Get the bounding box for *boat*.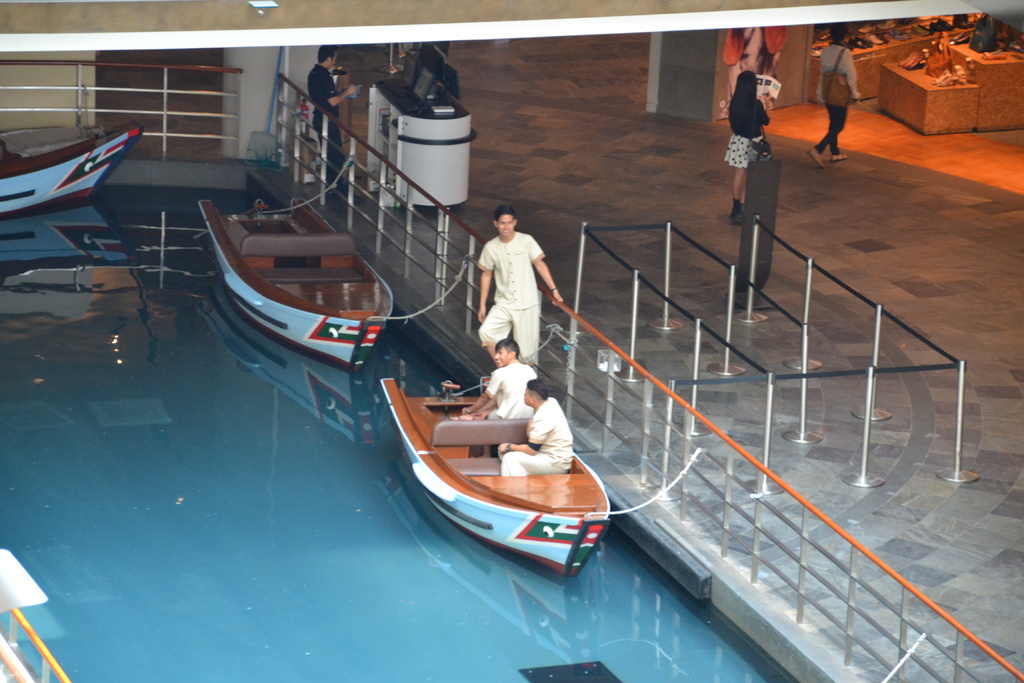
rect(0, 117, 147, 220).
